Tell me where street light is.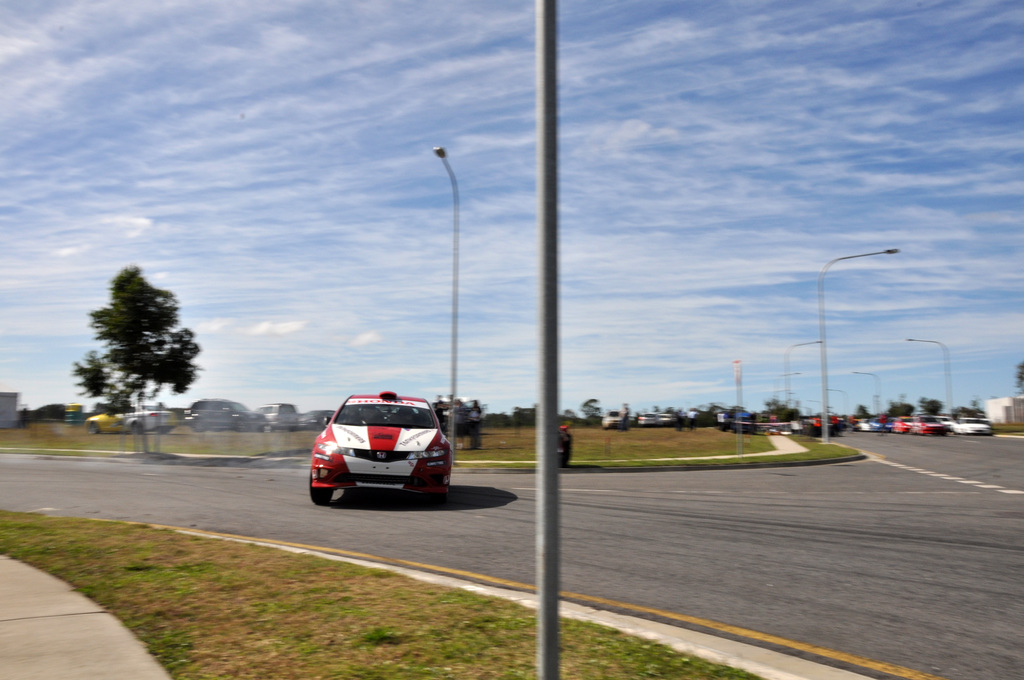
street light is at {"left": 844, "top": 370, "right": 884, "bottom": 407}.
